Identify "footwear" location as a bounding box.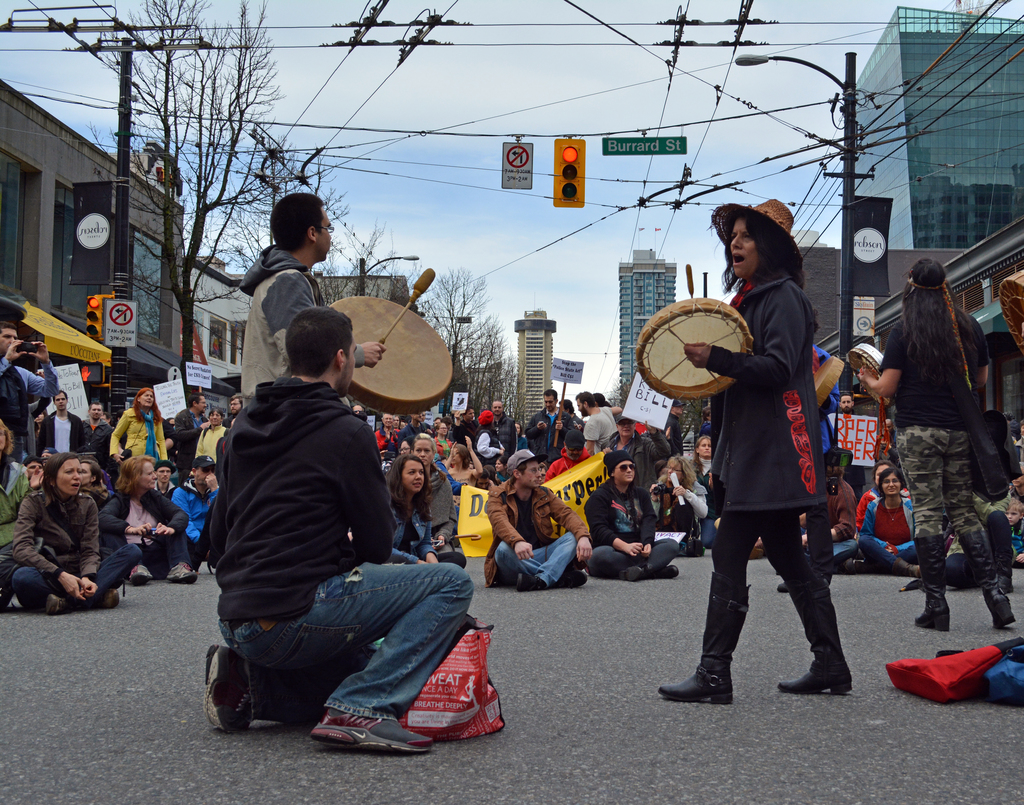
<region>778, 583, 789, 594</region>.
